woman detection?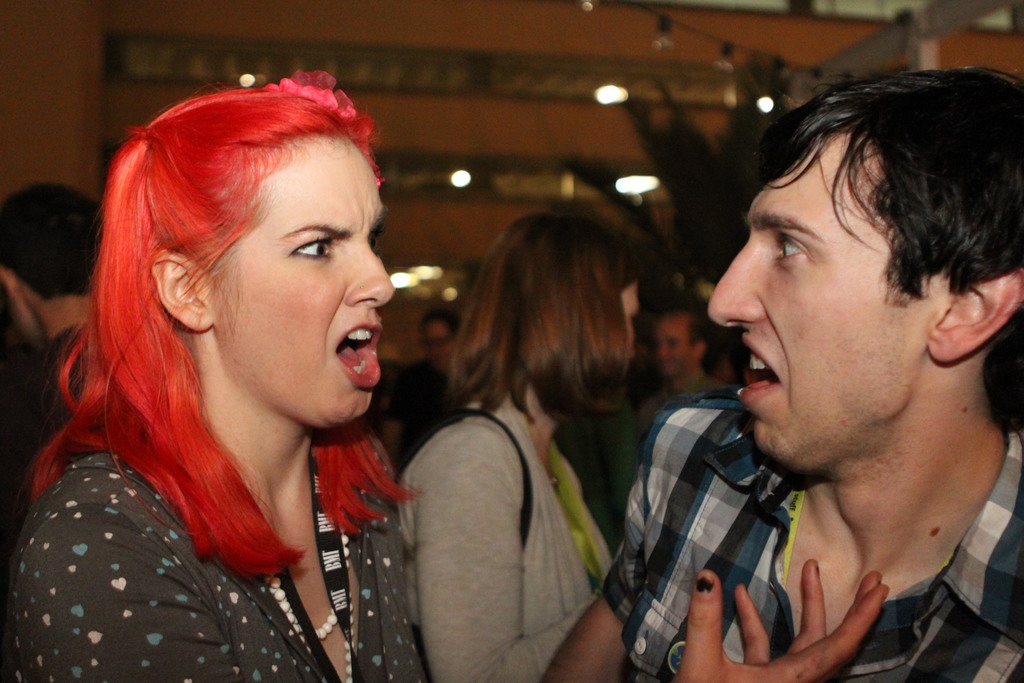
(394,210,649,682)
